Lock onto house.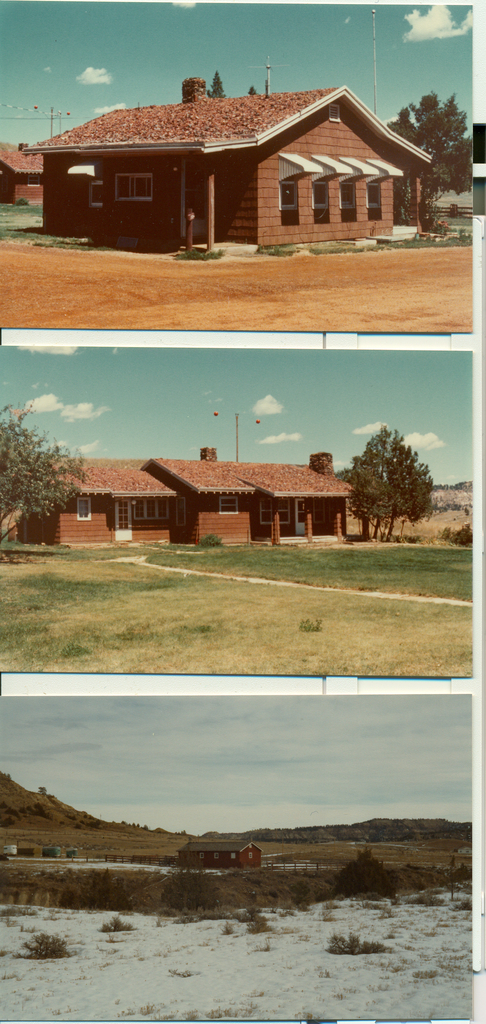
Locked: locate(0, 451, 172, 547).
